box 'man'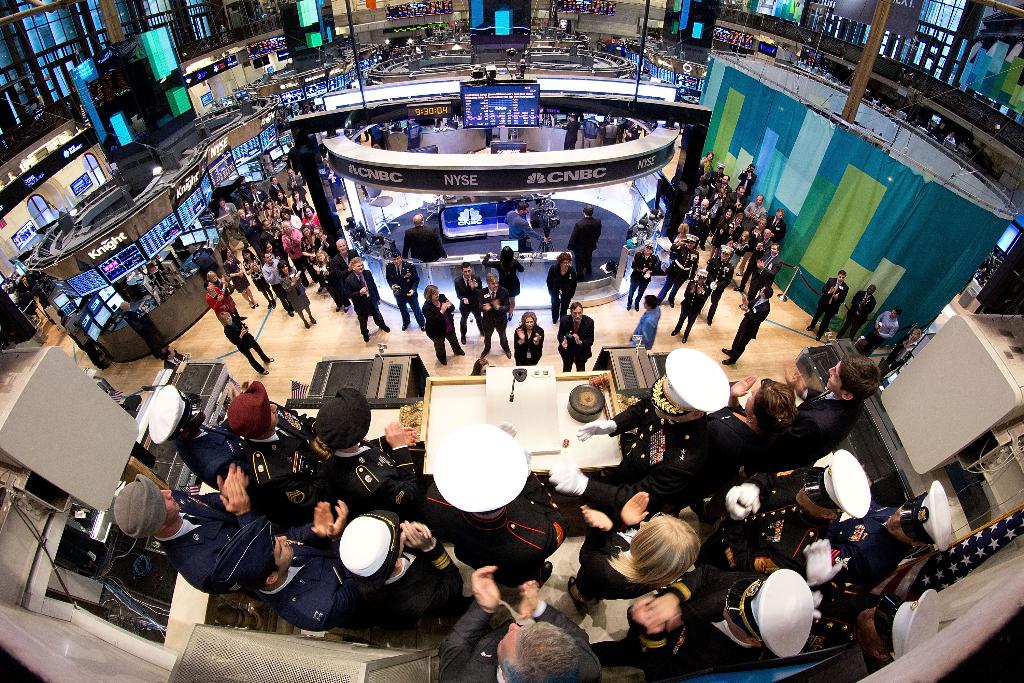
{"left": 842, "top": 282, "right": 879, "bottom": 343}
